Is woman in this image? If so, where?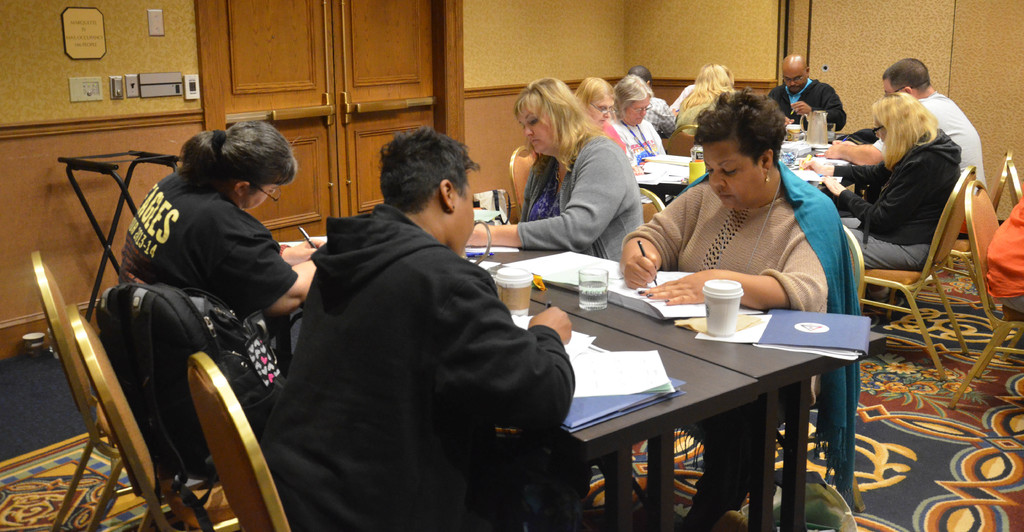
Yes, at [576, 81, 616, 135].
